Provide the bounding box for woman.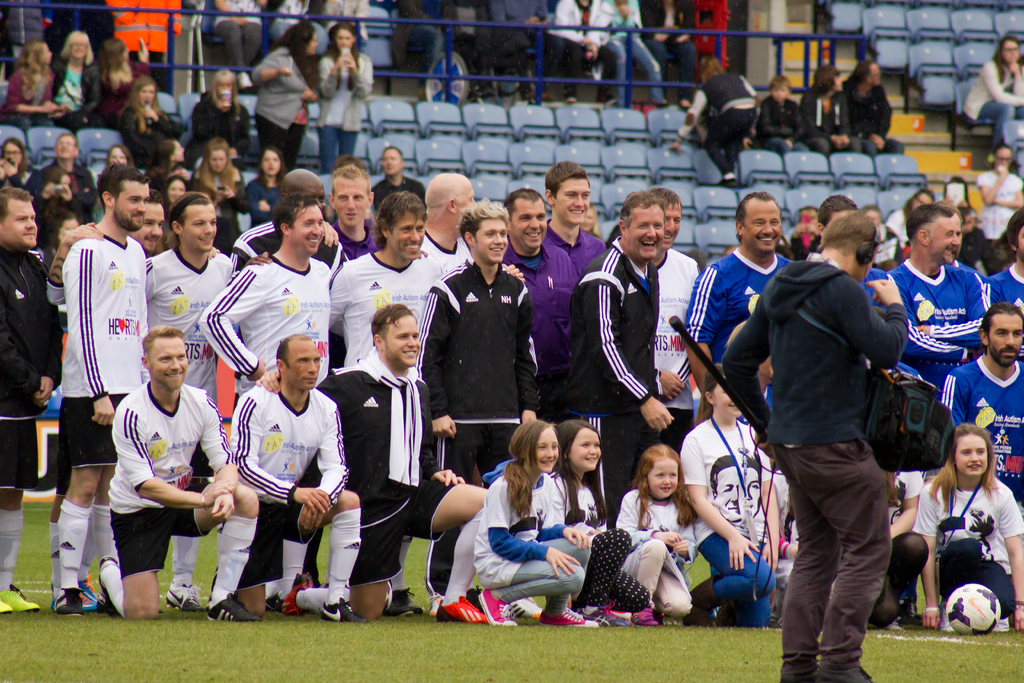
left=160, top=173, right=196, bottom=238.
